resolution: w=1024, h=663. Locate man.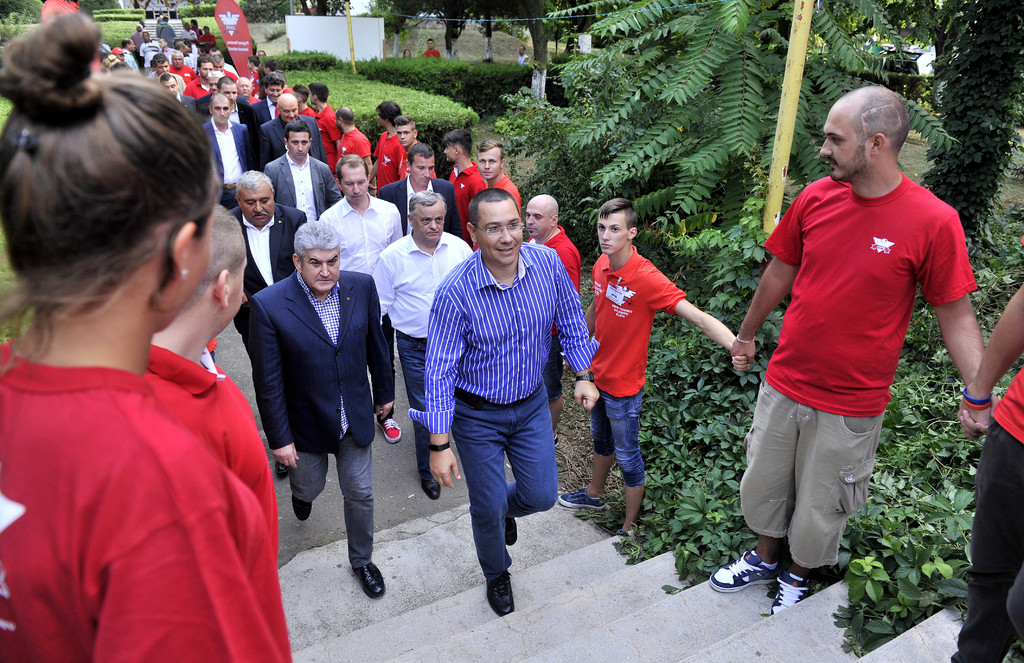
rect(206, 67, 230, 99).
